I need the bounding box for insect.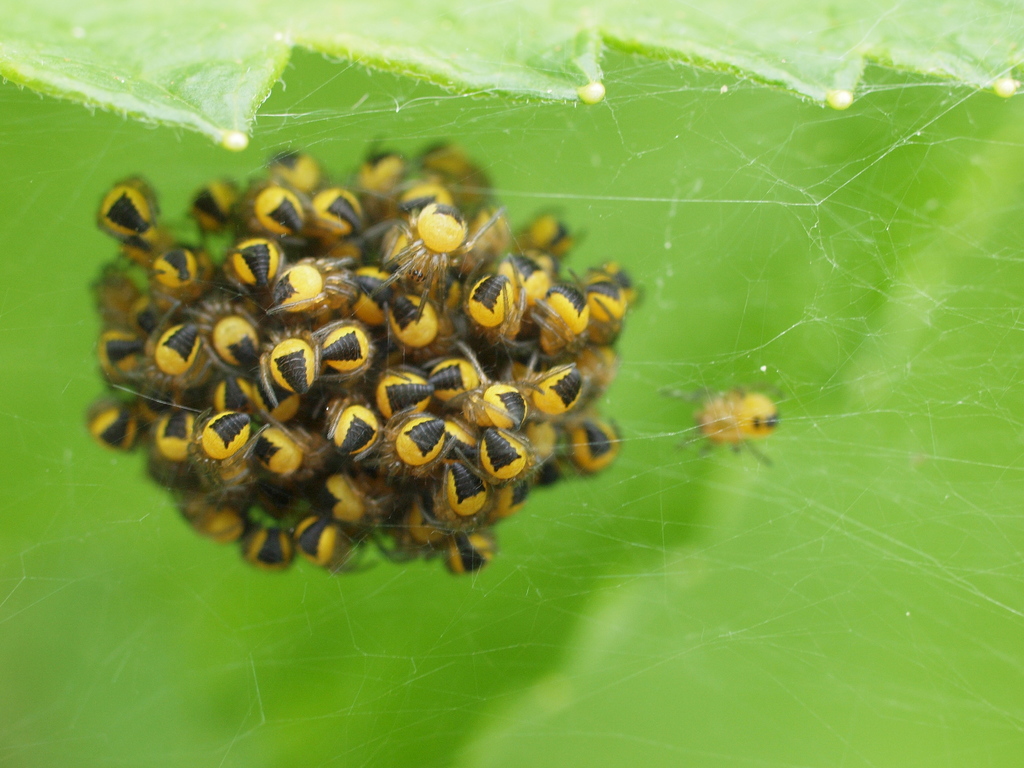
Here it is: bbox(157, 312, 207, 376).
